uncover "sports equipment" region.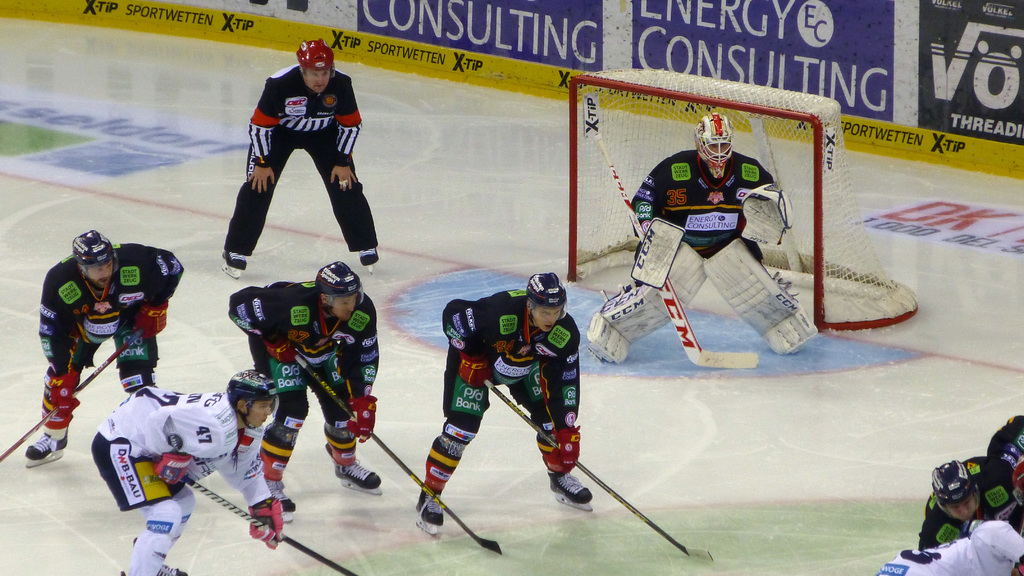
Uncovered: 541 426 579 474.
